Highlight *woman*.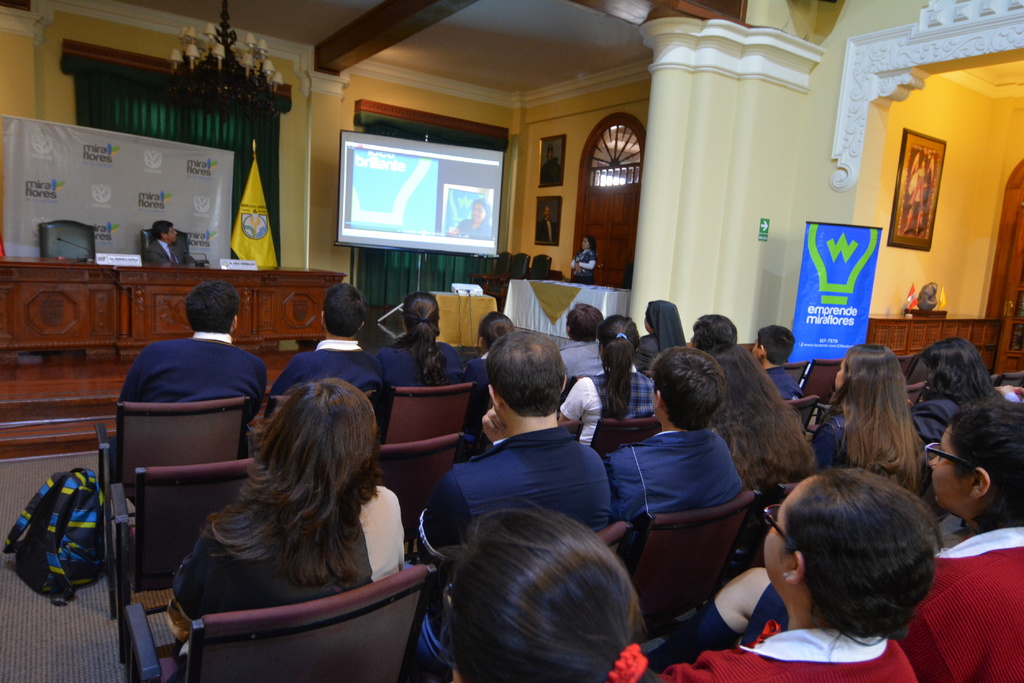
Highlighted region: pyautogui.locateOnScreen(464, 305, 518, 452).
